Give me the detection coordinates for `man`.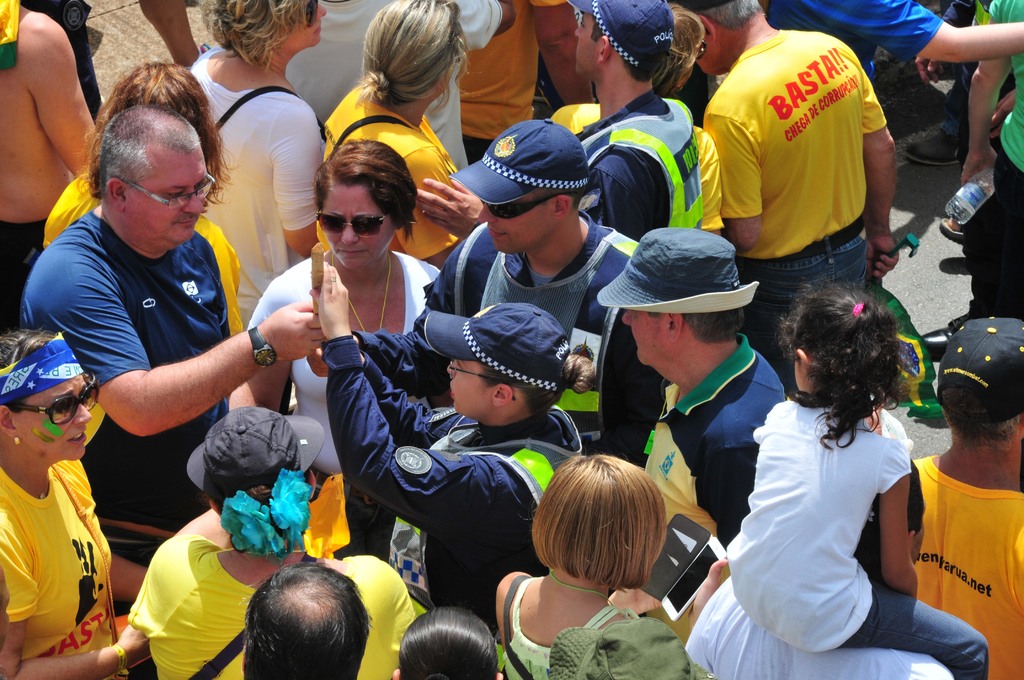
[463,0,594,157].
